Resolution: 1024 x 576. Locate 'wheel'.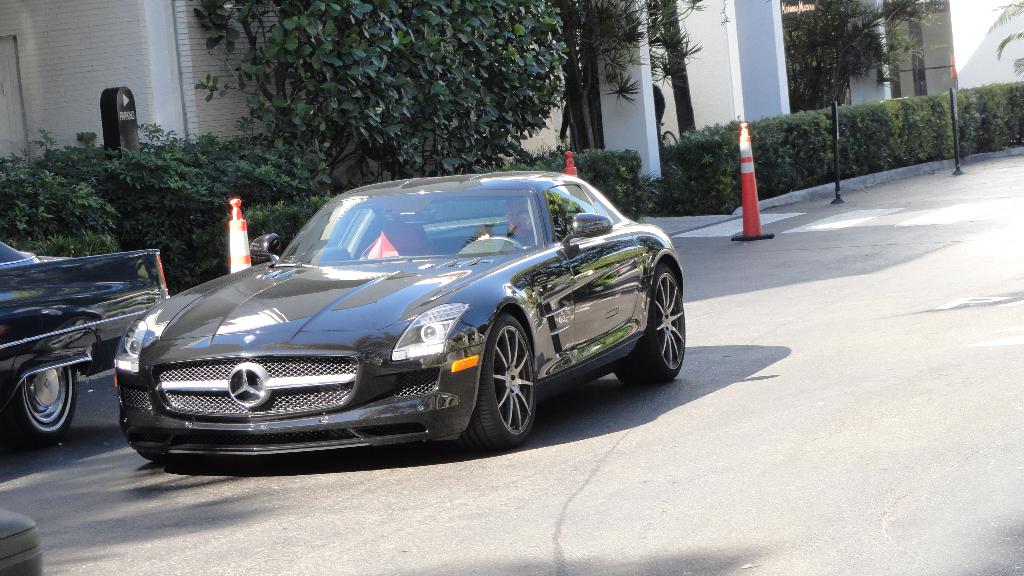
<region>616, 264, 685, 382</region>.
